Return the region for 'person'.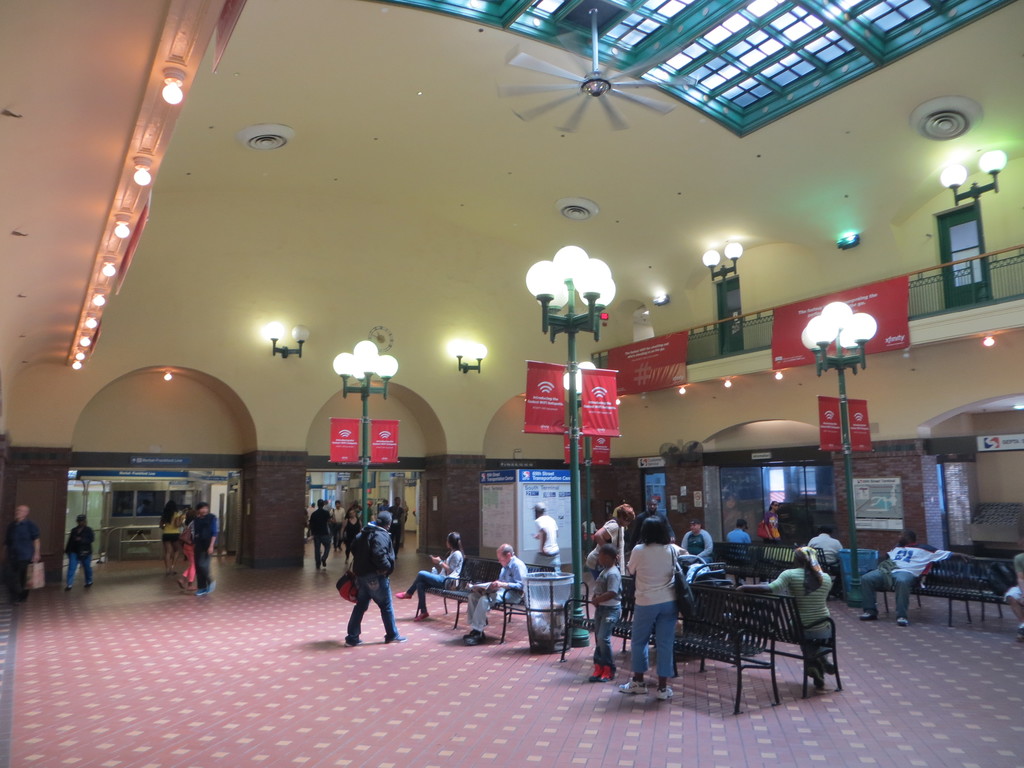
586:547:624:681.
